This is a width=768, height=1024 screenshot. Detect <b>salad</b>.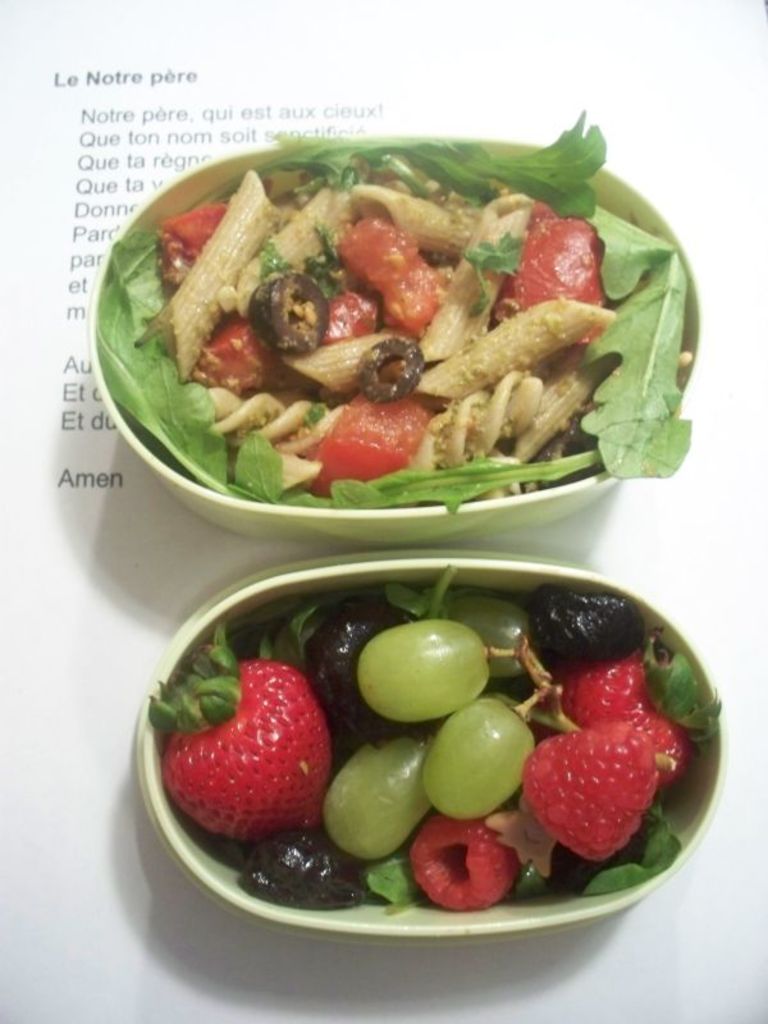
(95,119,696,517).
